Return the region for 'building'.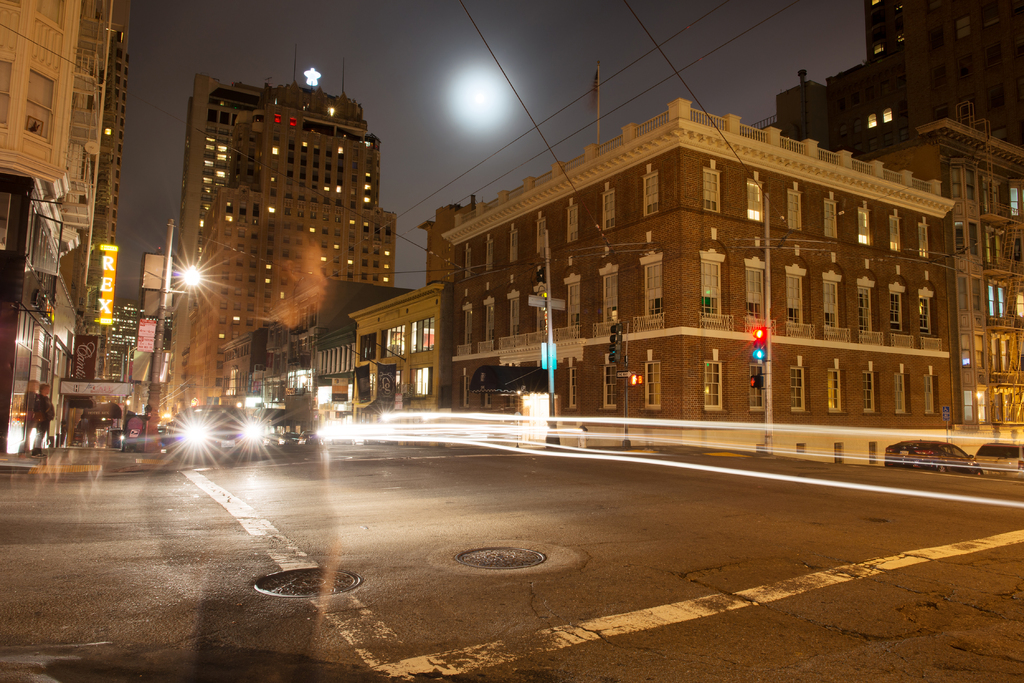
detection(441, 99, 954, 421).
